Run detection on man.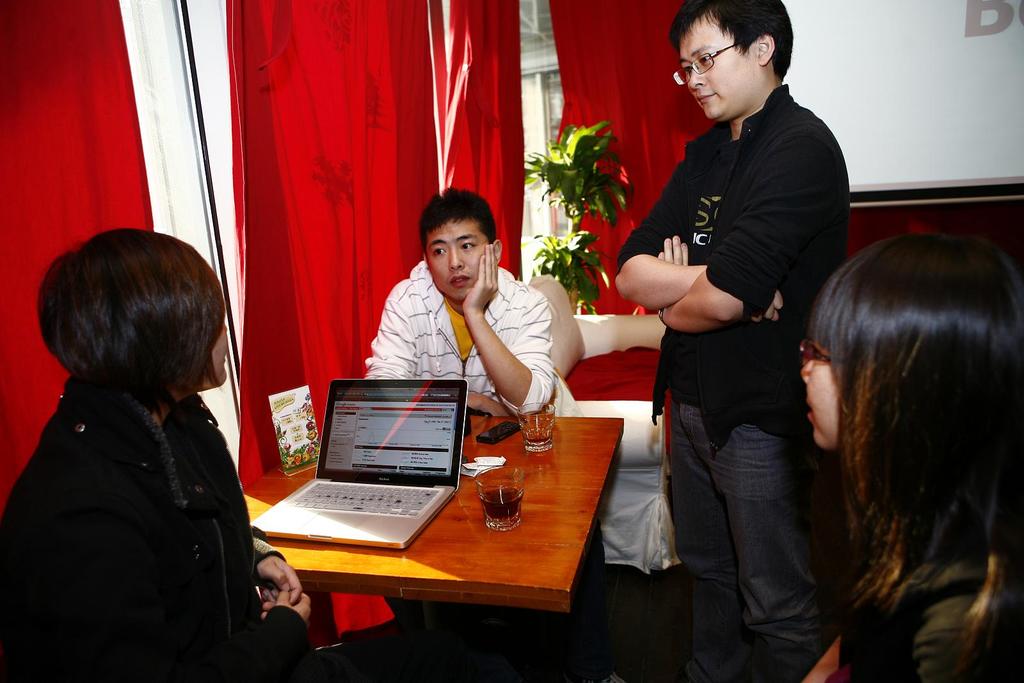
Result: l=366, t=184, r=582, b=414.
